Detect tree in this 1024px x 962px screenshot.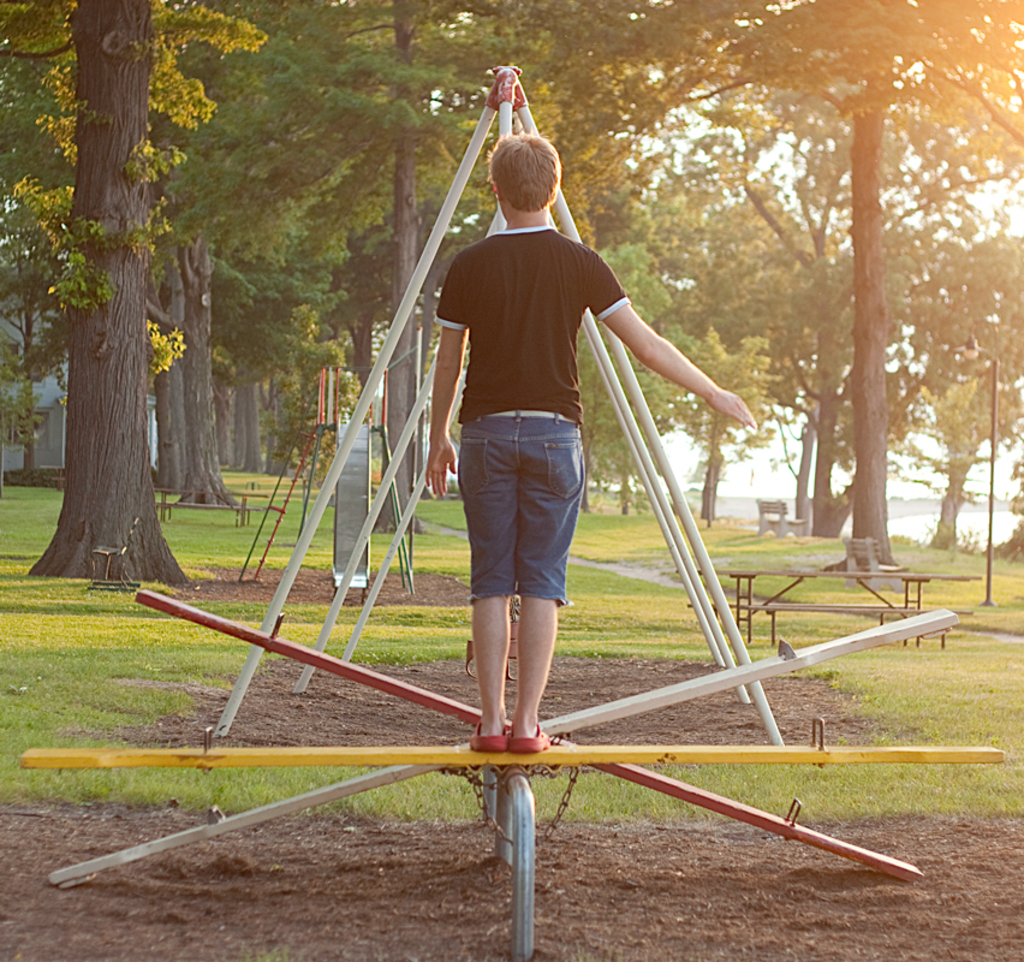
Detection: l=14, t=32, r=314, b=583.
